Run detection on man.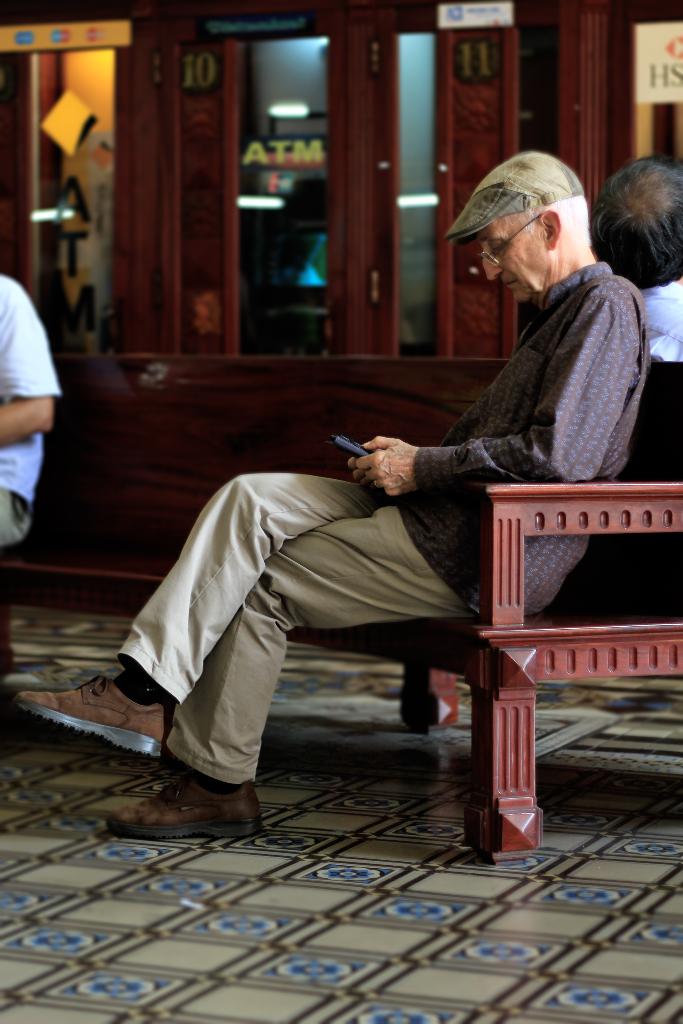
Result: (x1=20, y1=147, x2=654, y2=840).
